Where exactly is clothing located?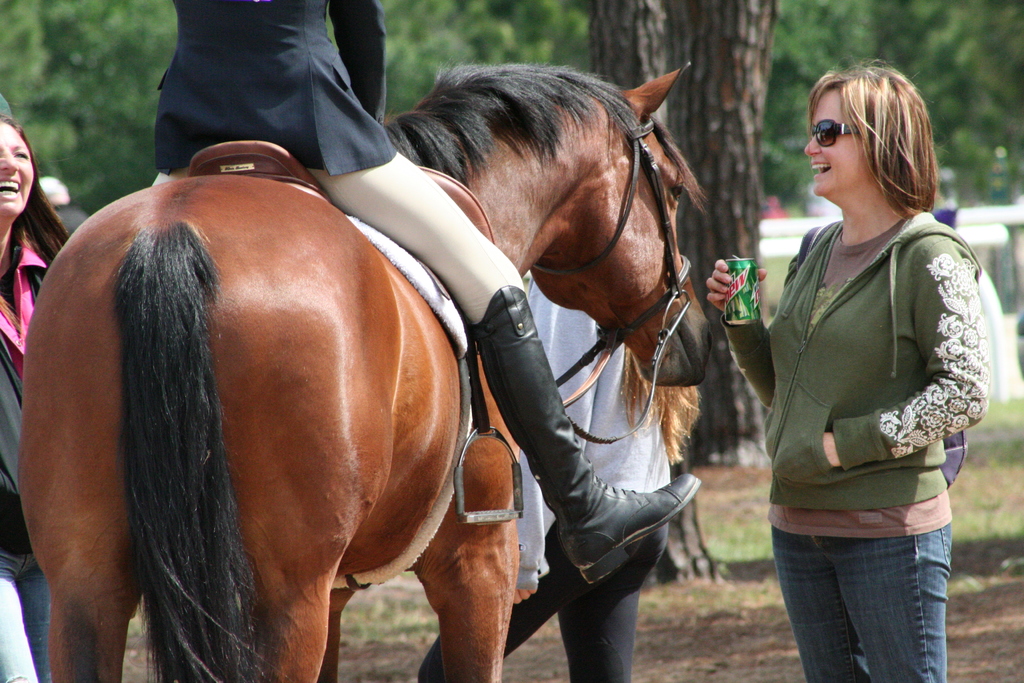
Its bounding box is (0, 252, 48, 682).
